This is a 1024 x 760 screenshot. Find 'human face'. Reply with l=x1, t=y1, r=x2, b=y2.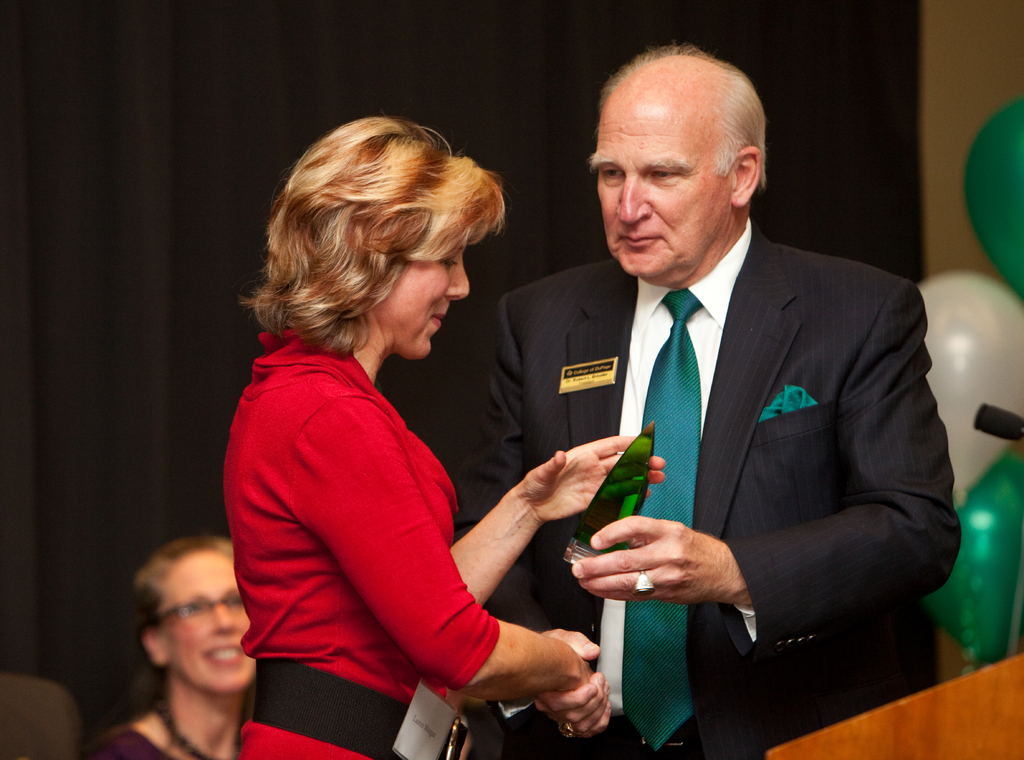
l=589, t=104, r=733, b=274.
